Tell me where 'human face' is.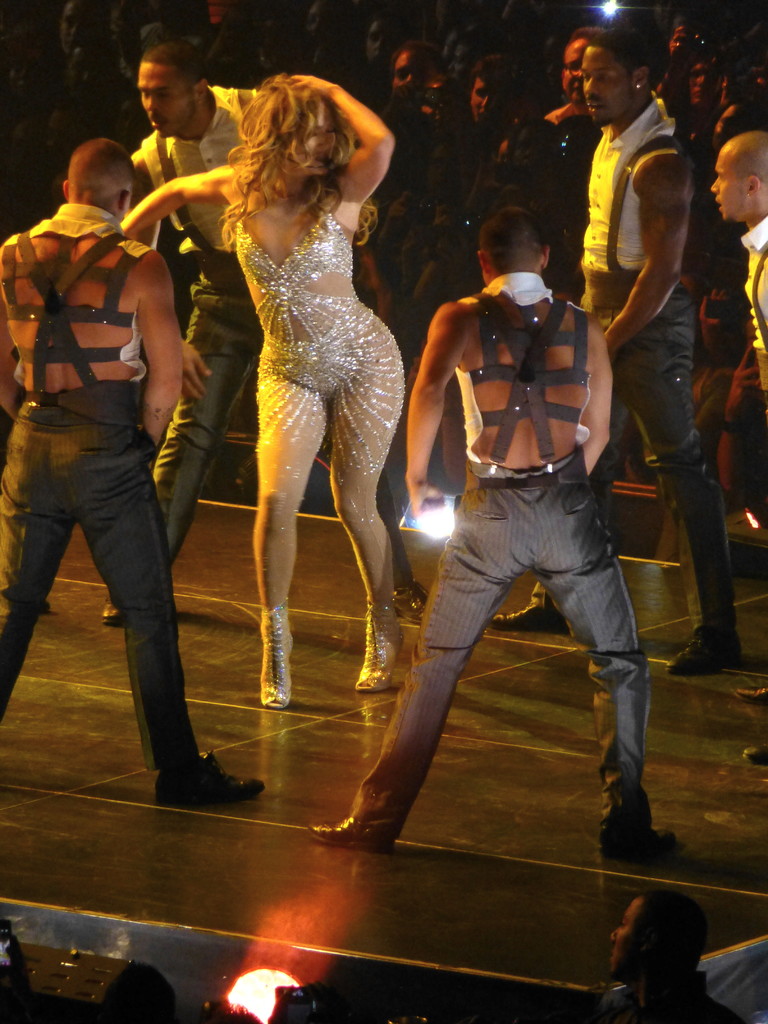
'human face' is at [x1=670, y1=22, x2=694, y2=62].
